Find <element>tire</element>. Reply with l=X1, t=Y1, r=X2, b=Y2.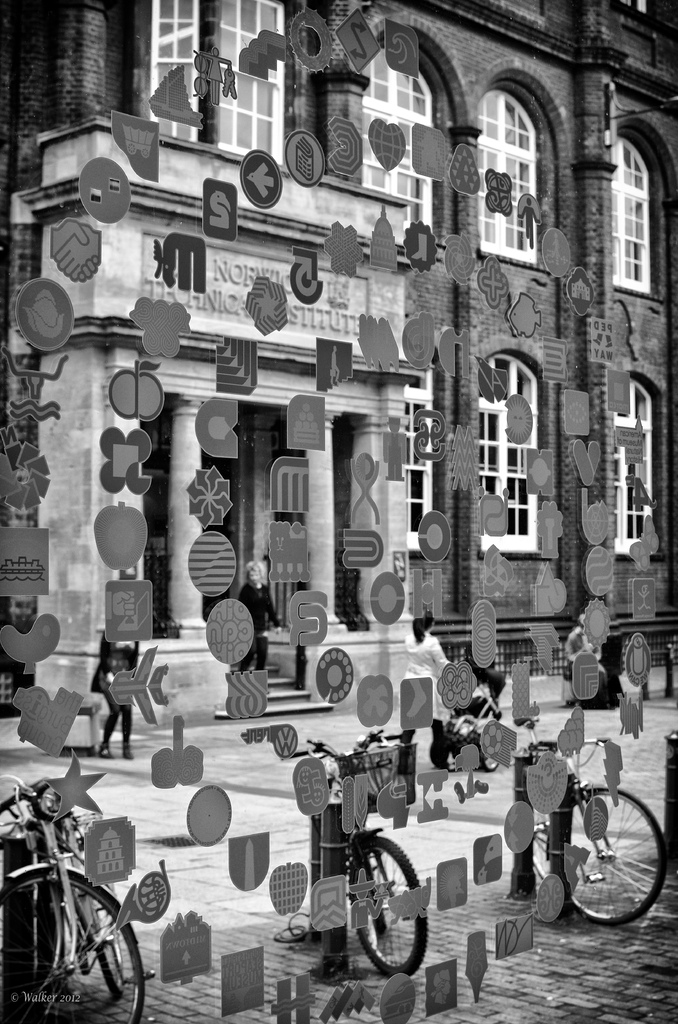
l=0, t=862, r=147, b=1023.
